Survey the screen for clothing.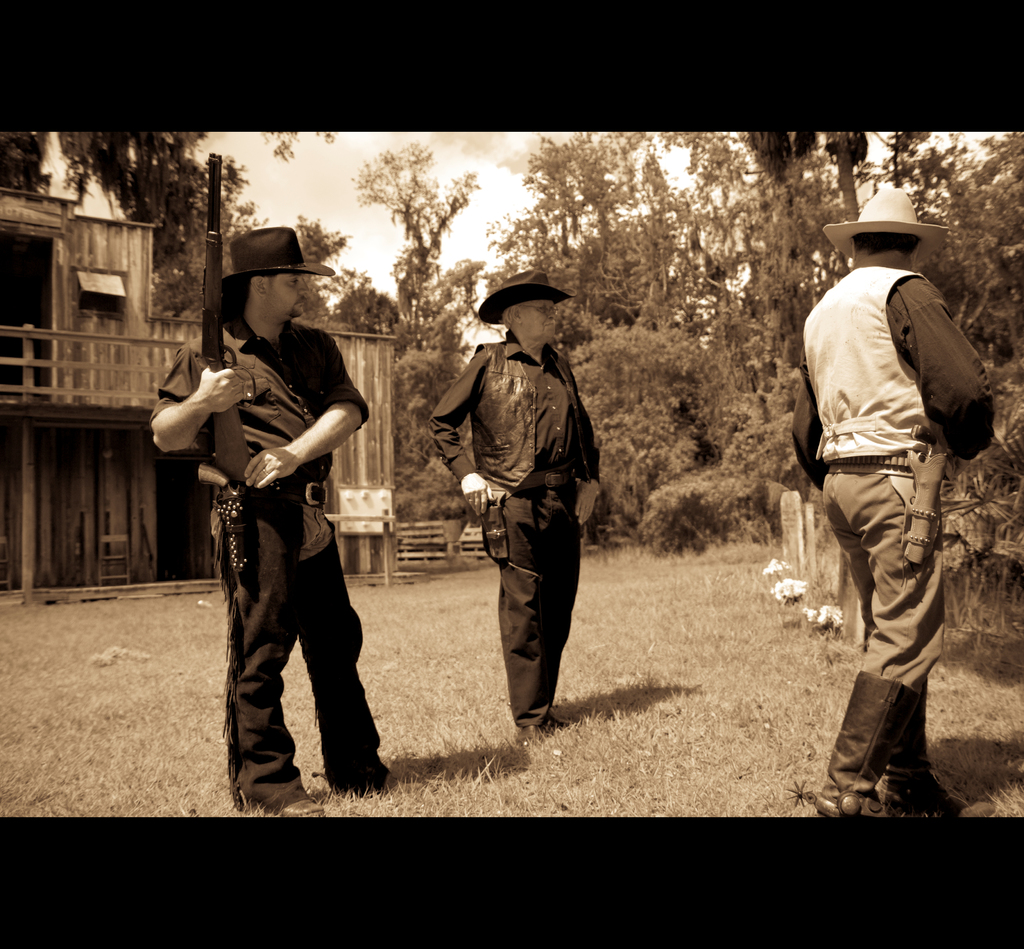
Survey found: crop(150, 323, 368, 809).
